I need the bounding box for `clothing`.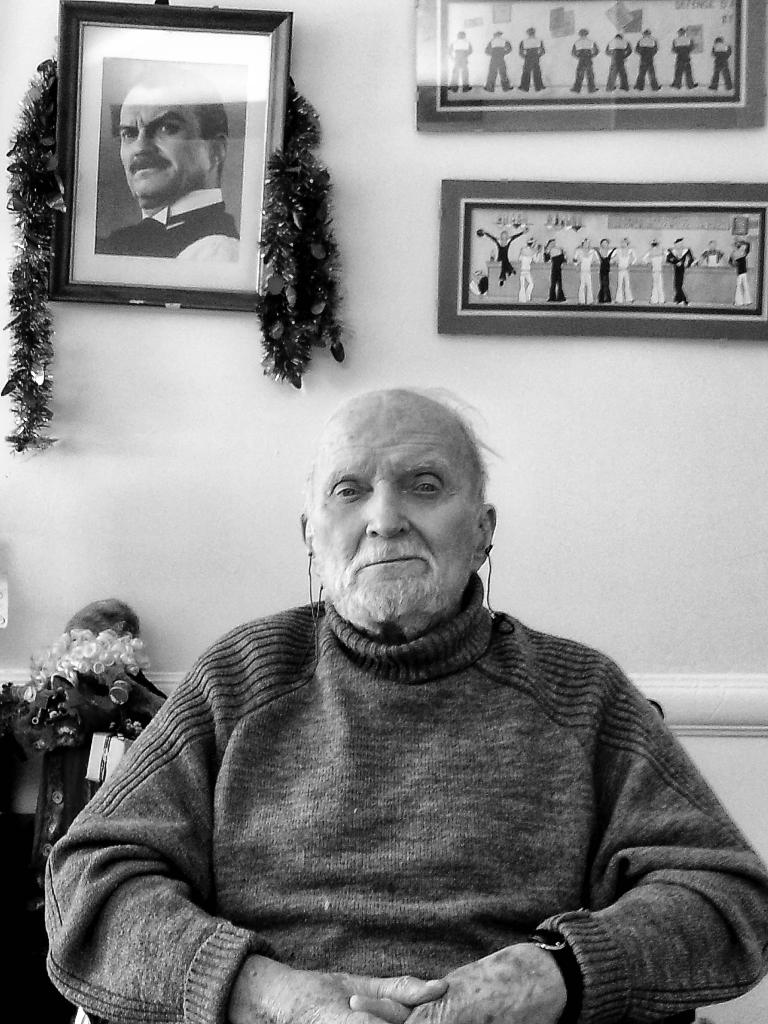
Here it is: bbox=(698, 247, 723, 264).
